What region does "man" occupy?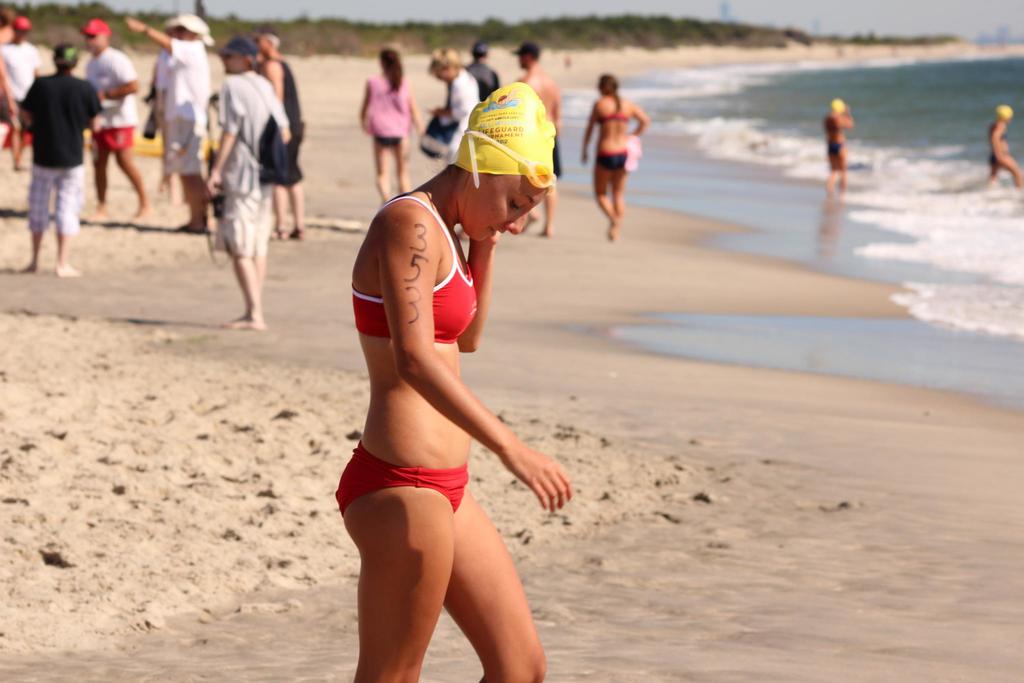
(x1=203, y1=29, x2=289, y2=335).
